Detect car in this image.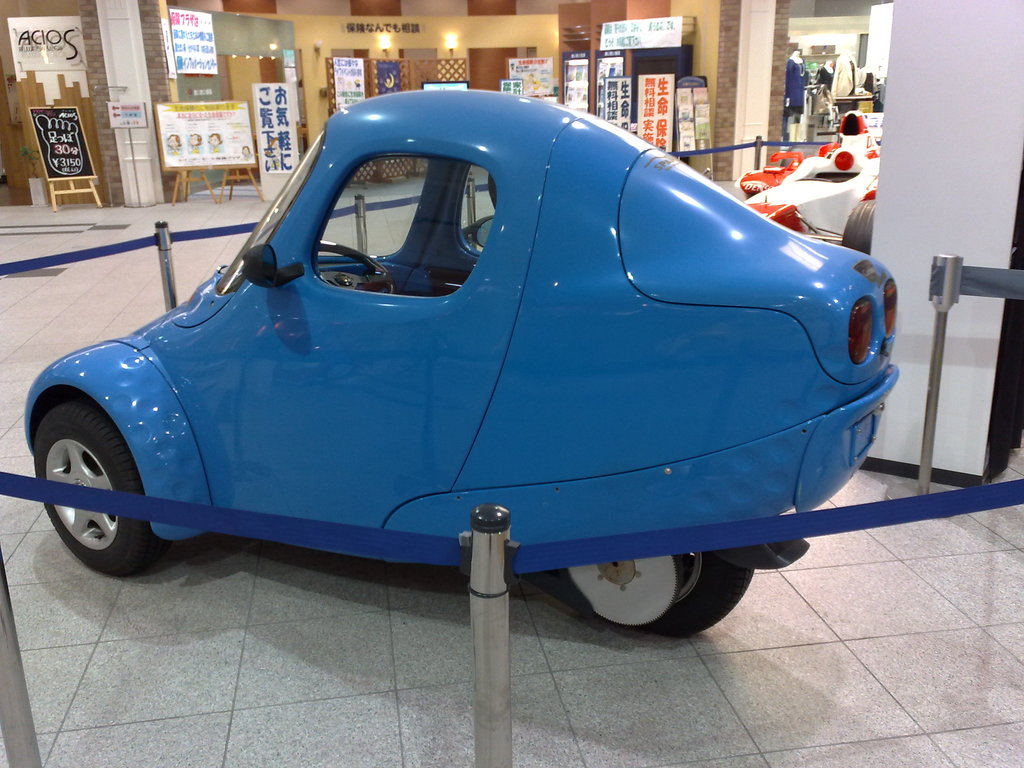
Detection: 747, 109, 884, 257.
